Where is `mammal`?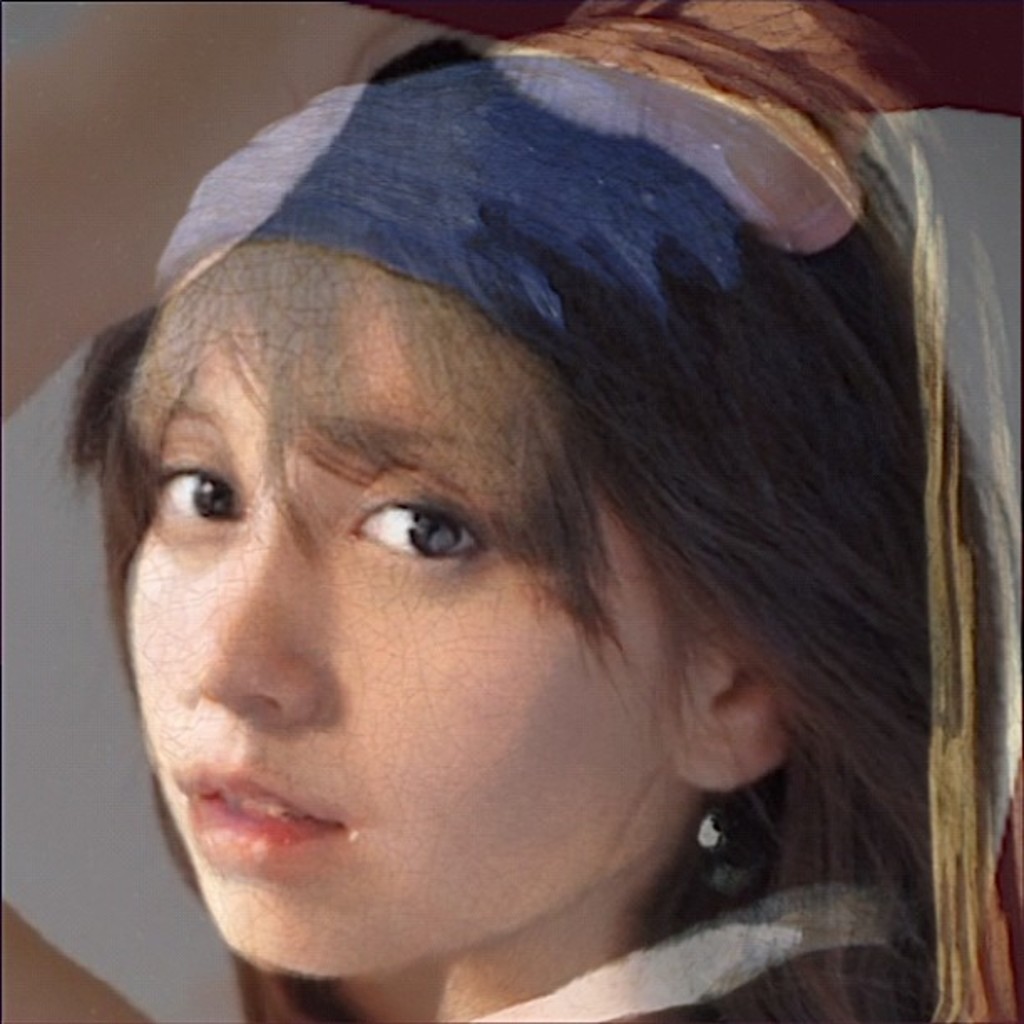
box=[0, 0, 1023, 1023].
